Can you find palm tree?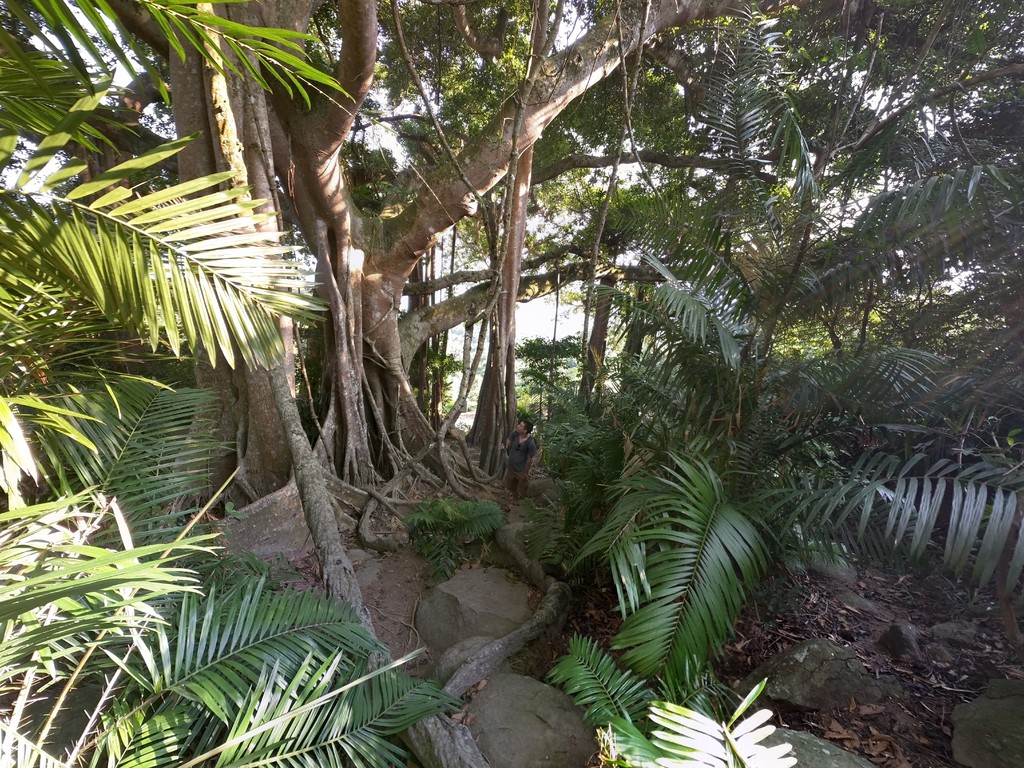
Yes, bounding box: x1=8, y1=561, x2=392, y2=766.
